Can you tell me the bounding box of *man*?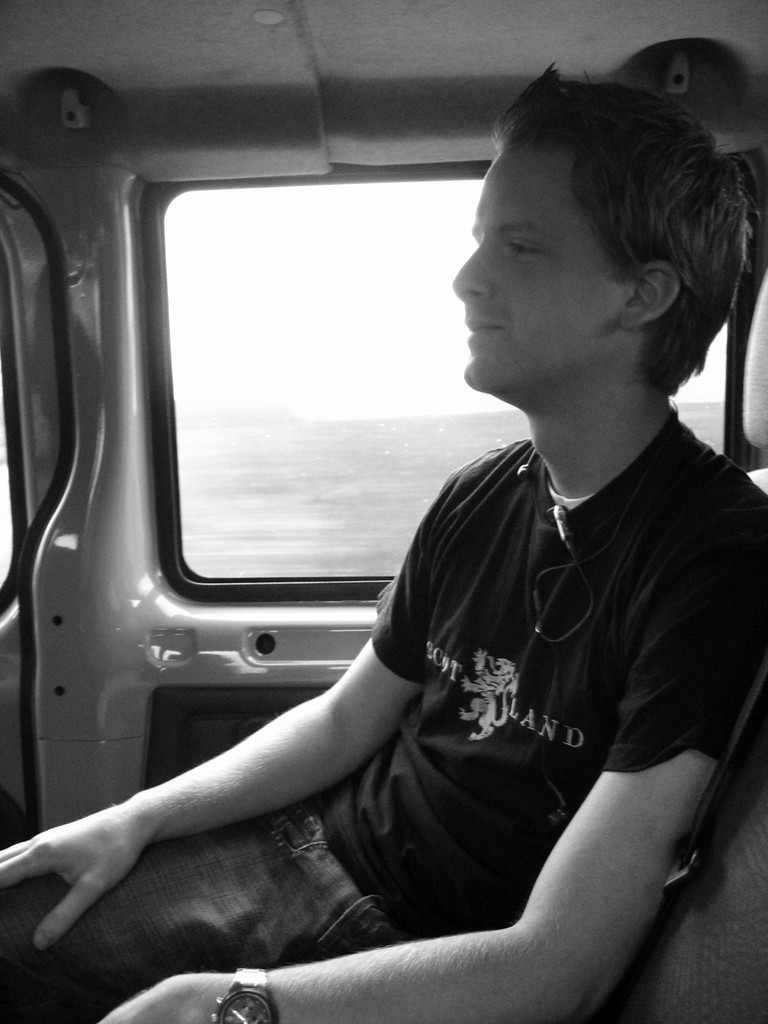
box(126, 61, 710, 981).
